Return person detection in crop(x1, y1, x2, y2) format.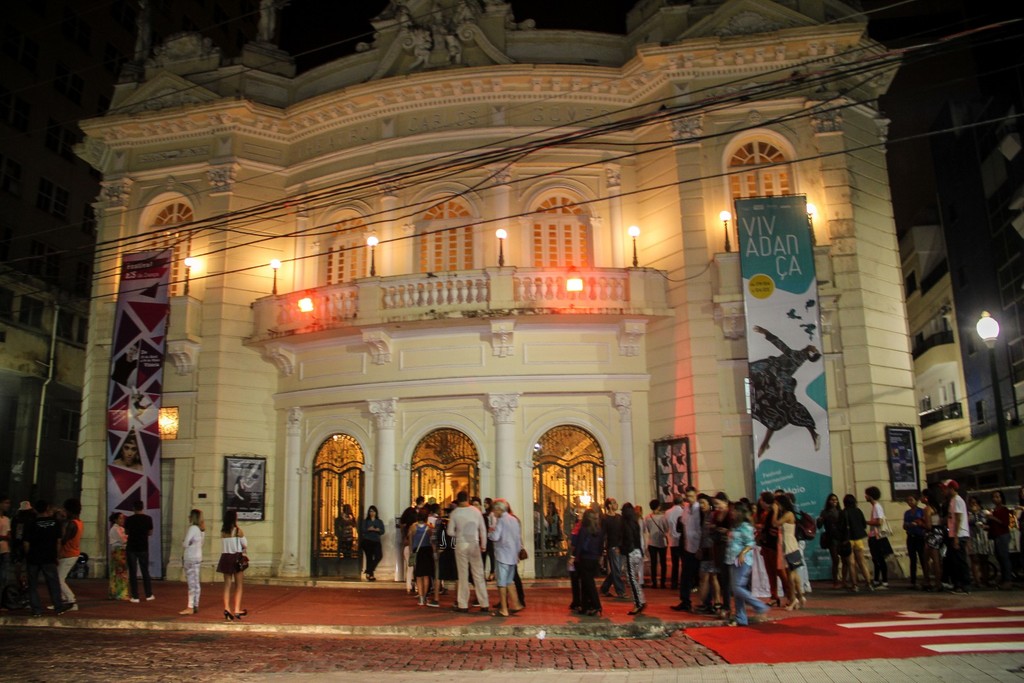
crop(214, 509, 246, 622).
